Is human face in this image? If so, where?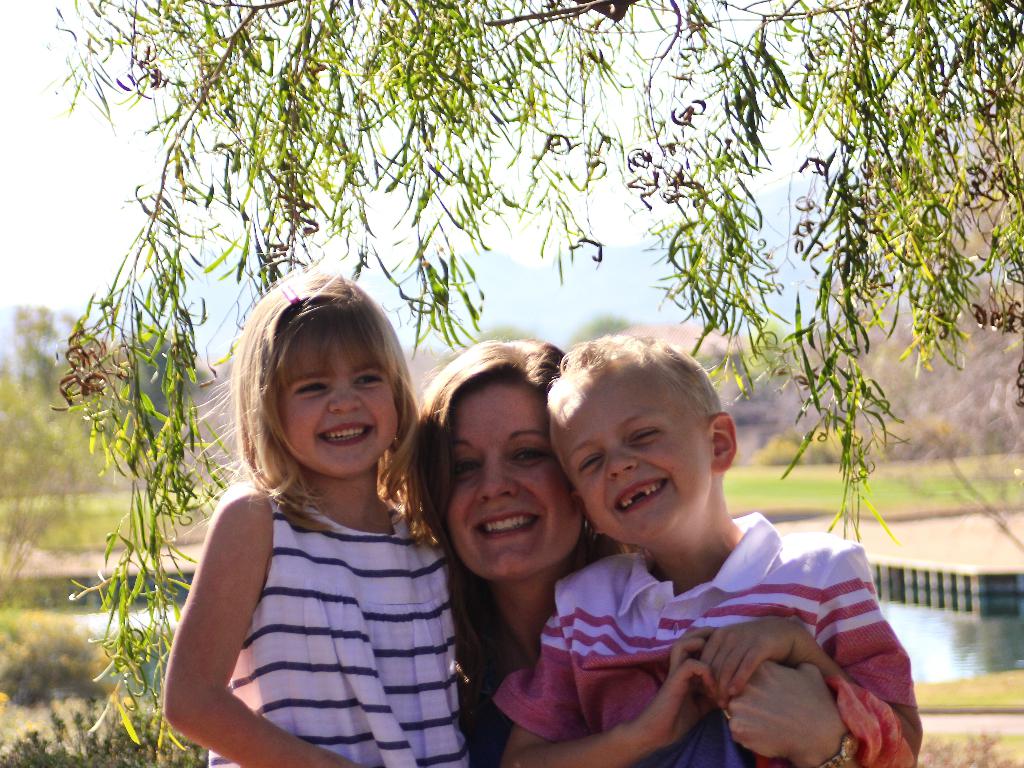
Yes, at select_region(449, 385, 580, 578).
